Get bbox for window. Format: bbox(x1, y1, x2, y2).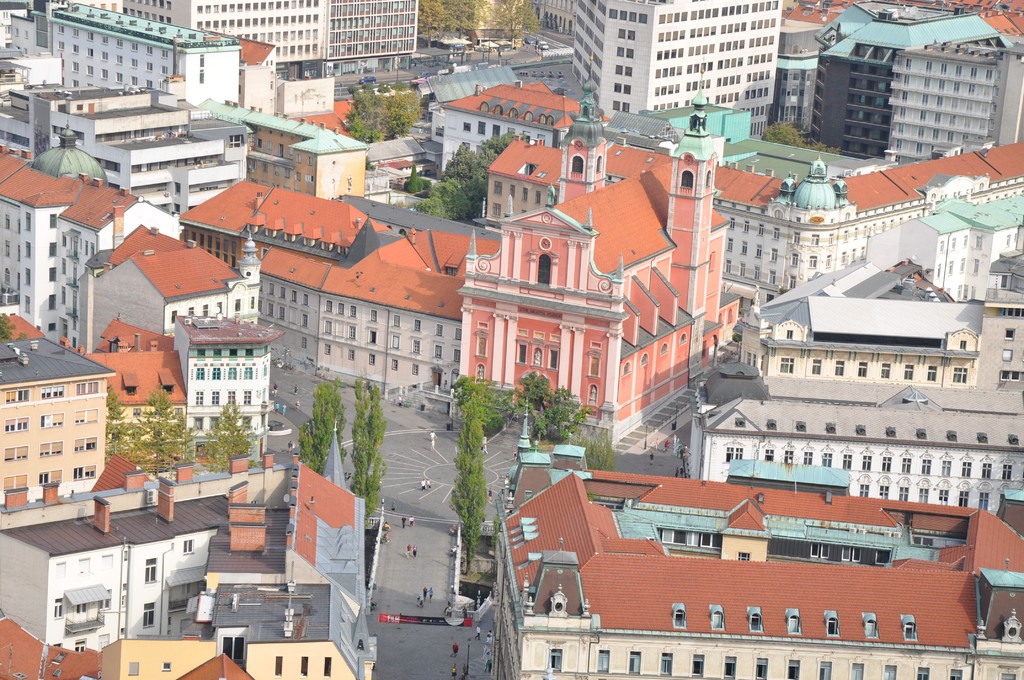
bbox(191, 413, 204, 430).
